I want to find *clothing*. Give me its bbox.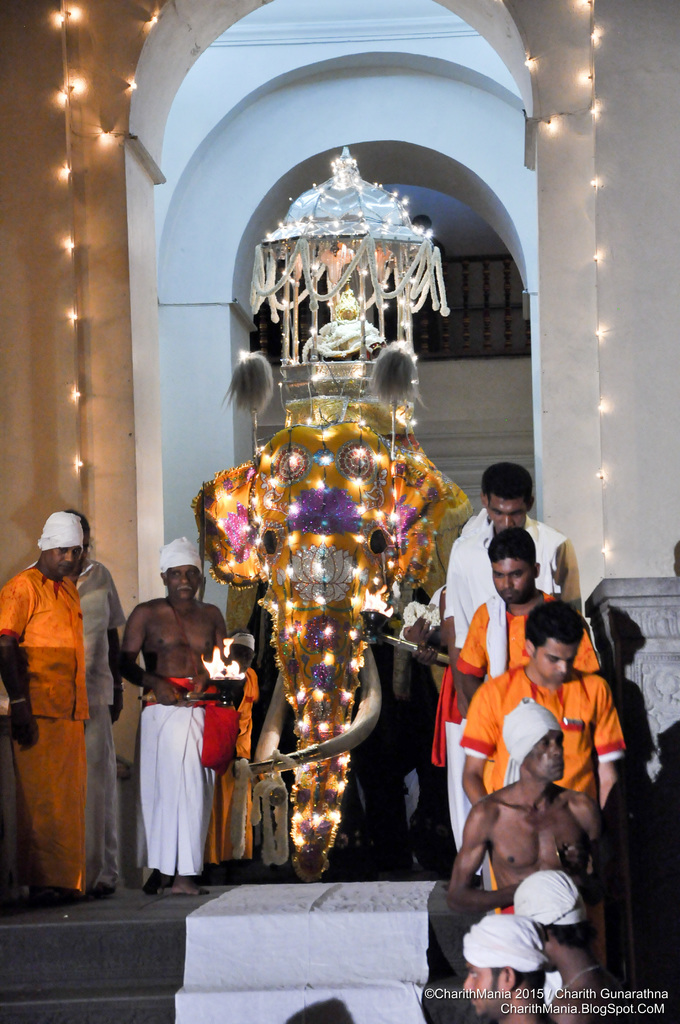
[x1=28, y1=557, x2=125, y2=895].
